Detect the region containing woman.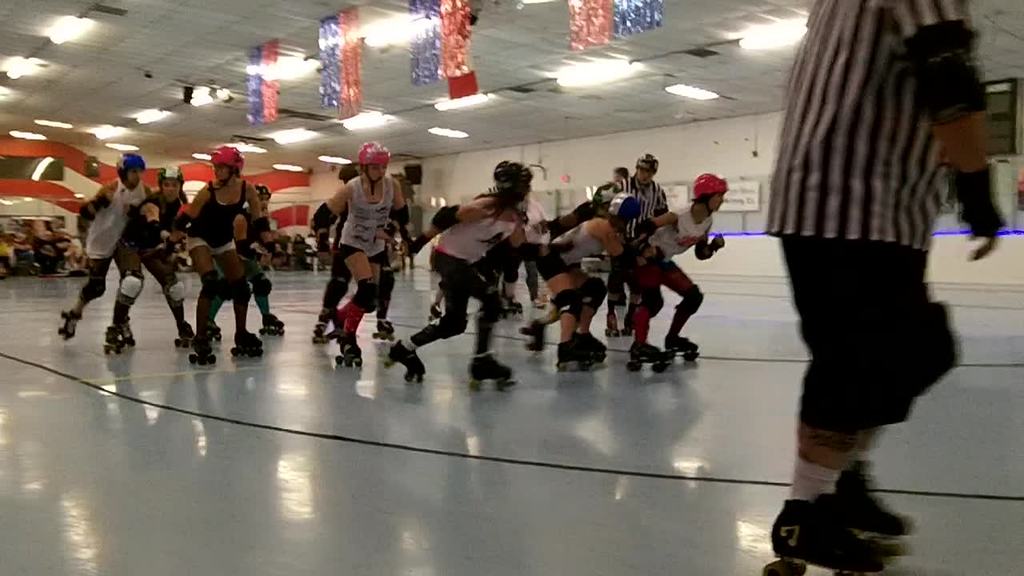
312 142 409 367.
